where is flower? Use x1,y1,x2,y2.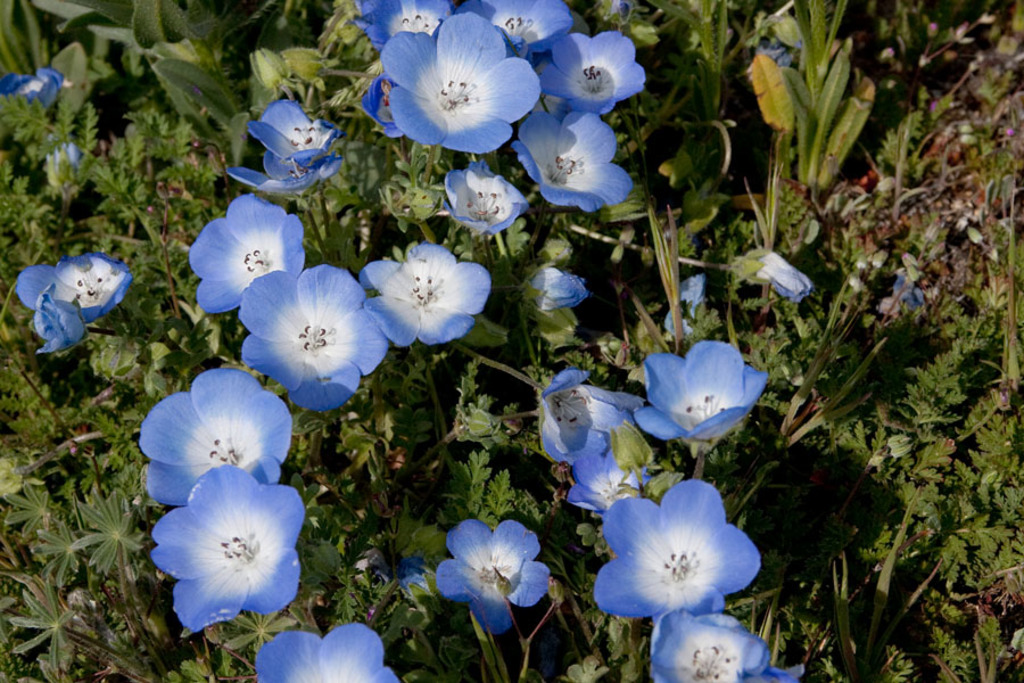
243,265,385,411.
